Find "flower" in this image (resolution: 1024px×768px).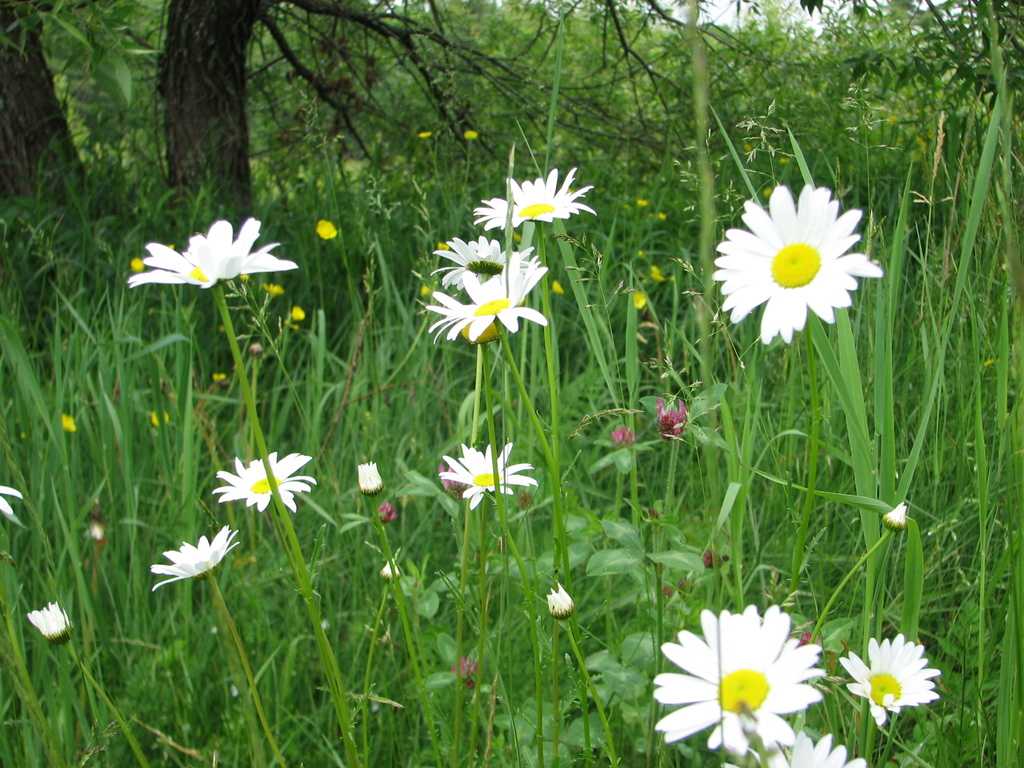
{"left": 417, "top": 131, "right": 431, "bottom": 138}.
